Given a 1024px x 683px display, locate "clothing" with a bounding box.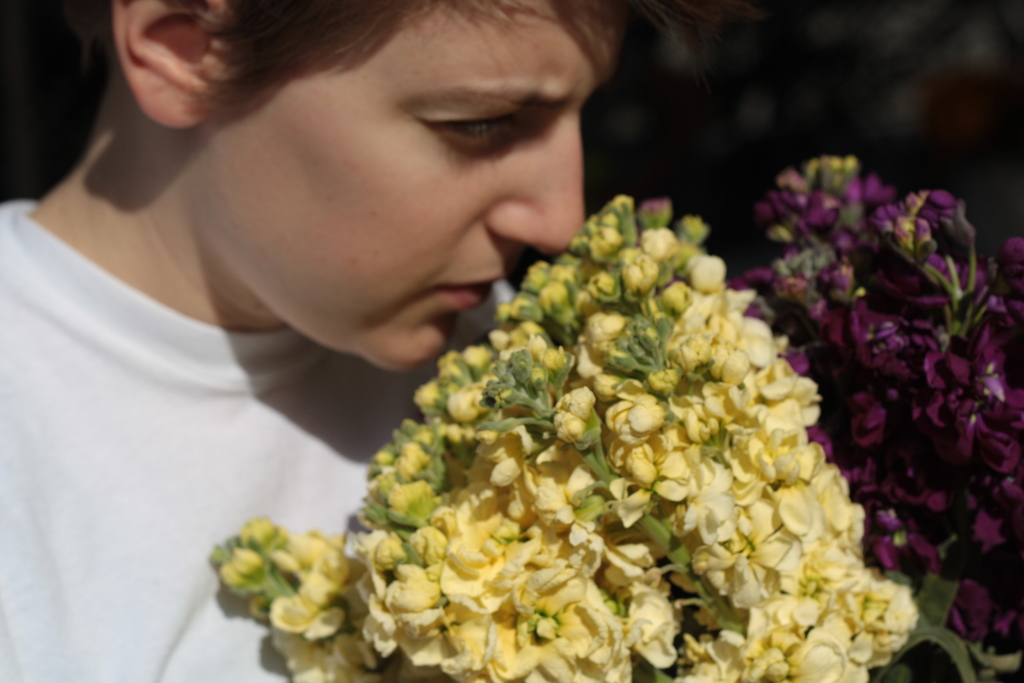
Located: {"left": 2, "top": 198, "right": 518, "bottom": 682}.
